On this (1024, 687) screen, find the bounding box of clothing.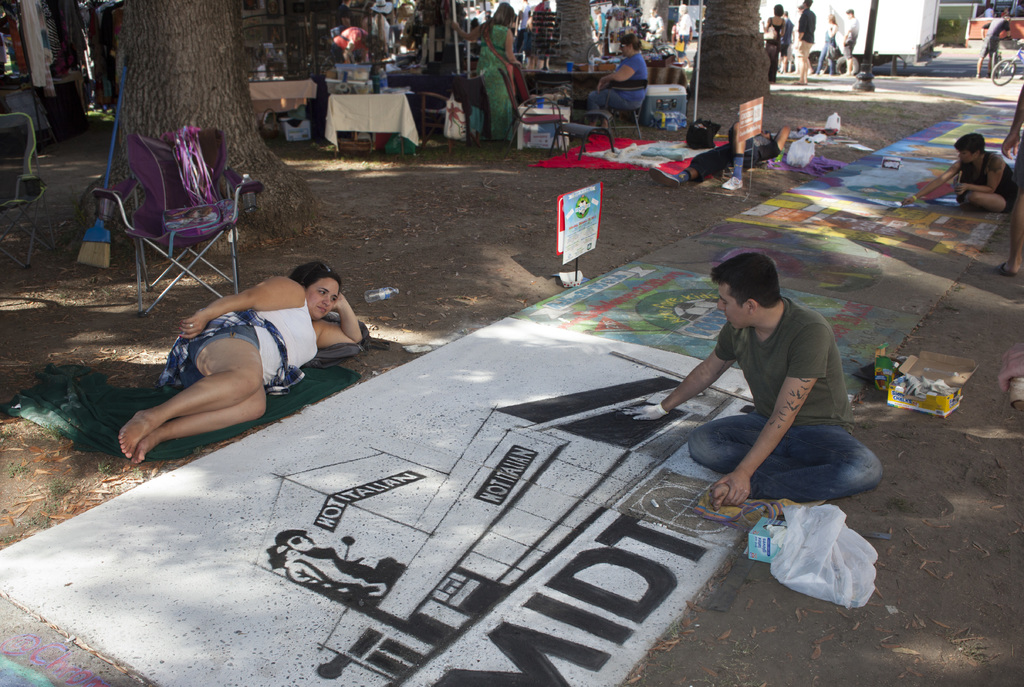
Bounding box: l=333, t=26, r=368, b=65.
